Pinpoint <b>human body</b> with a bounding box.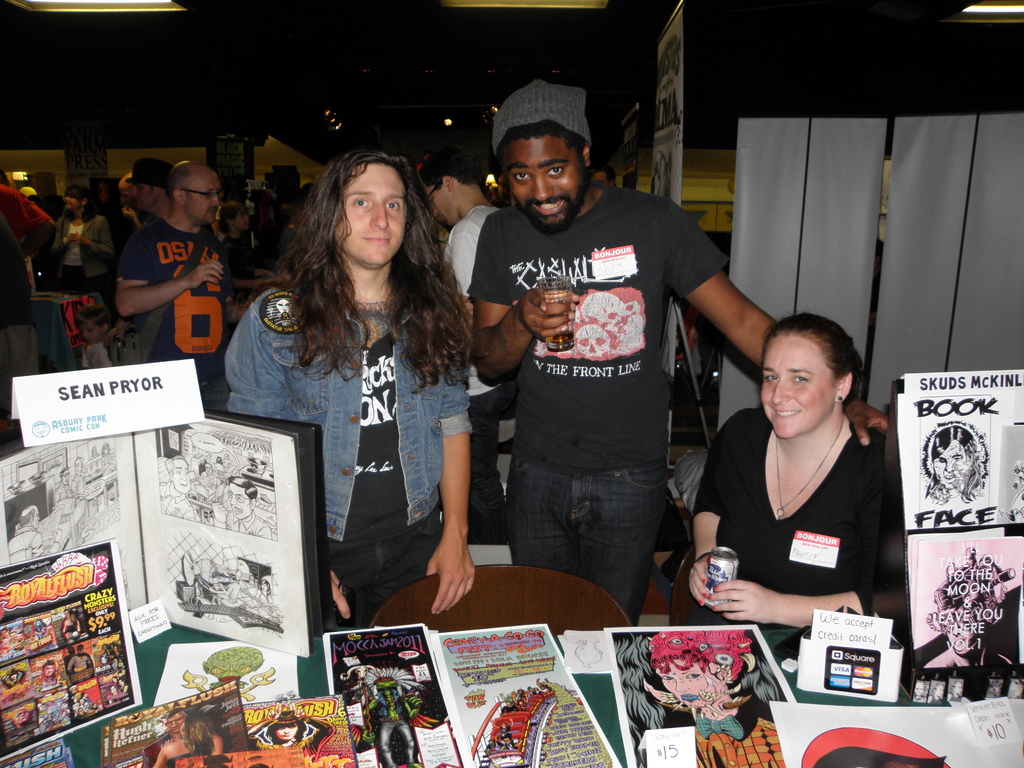
<bbox>150, 733, 221, 767</bbox>.
